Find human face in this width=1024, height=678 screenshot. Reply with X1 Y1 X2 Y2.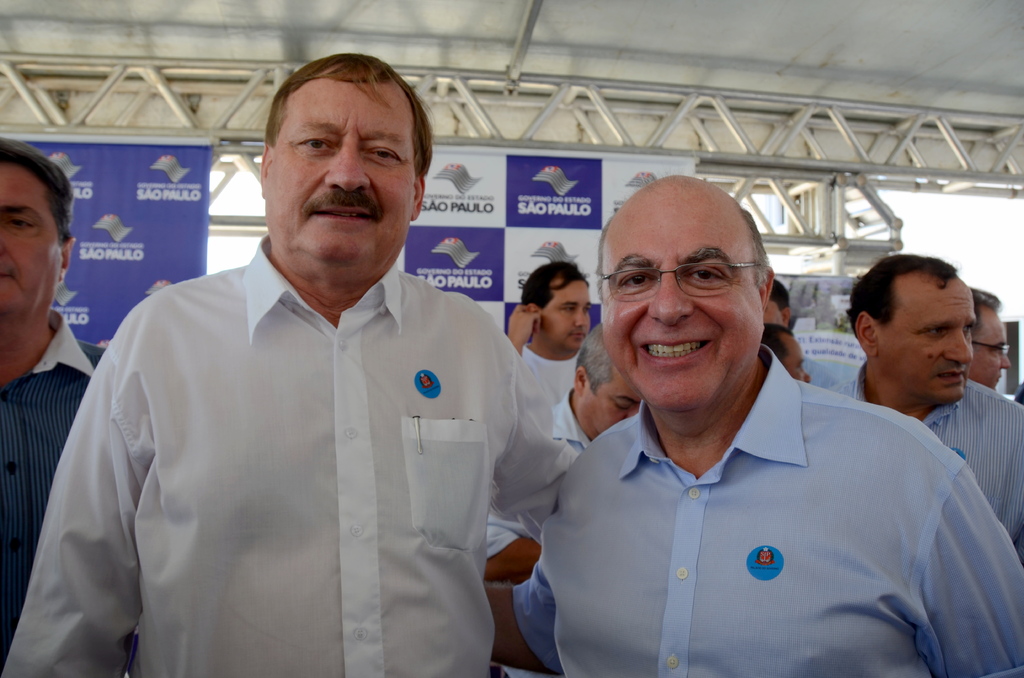
783 335 810 387.
